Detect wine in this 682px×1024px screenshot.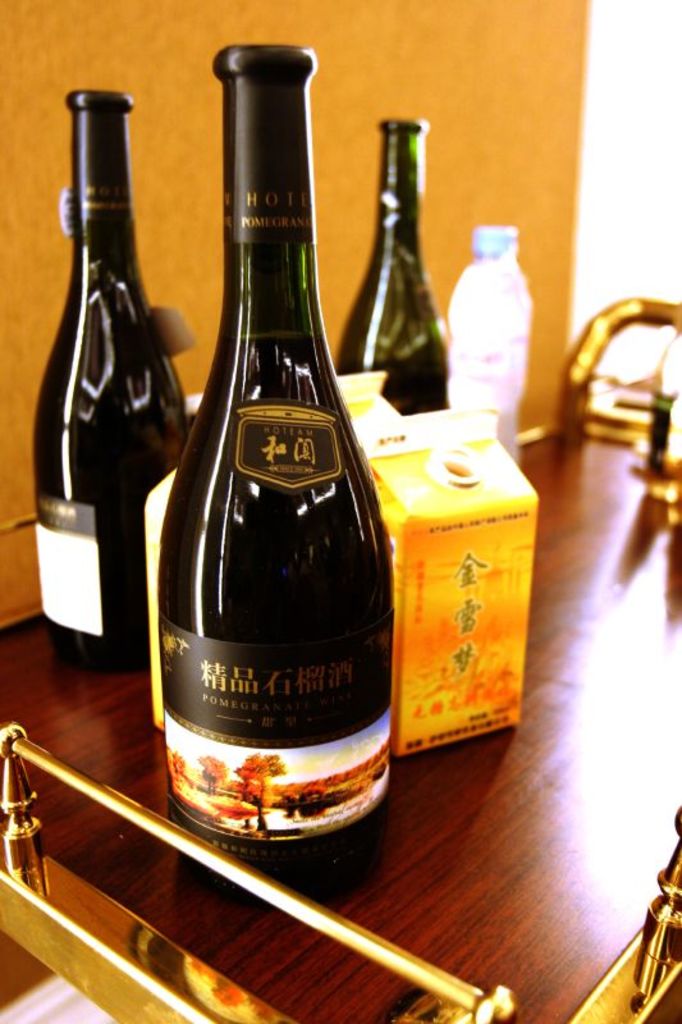
Detection: detection(333, 105, 454, 408).
